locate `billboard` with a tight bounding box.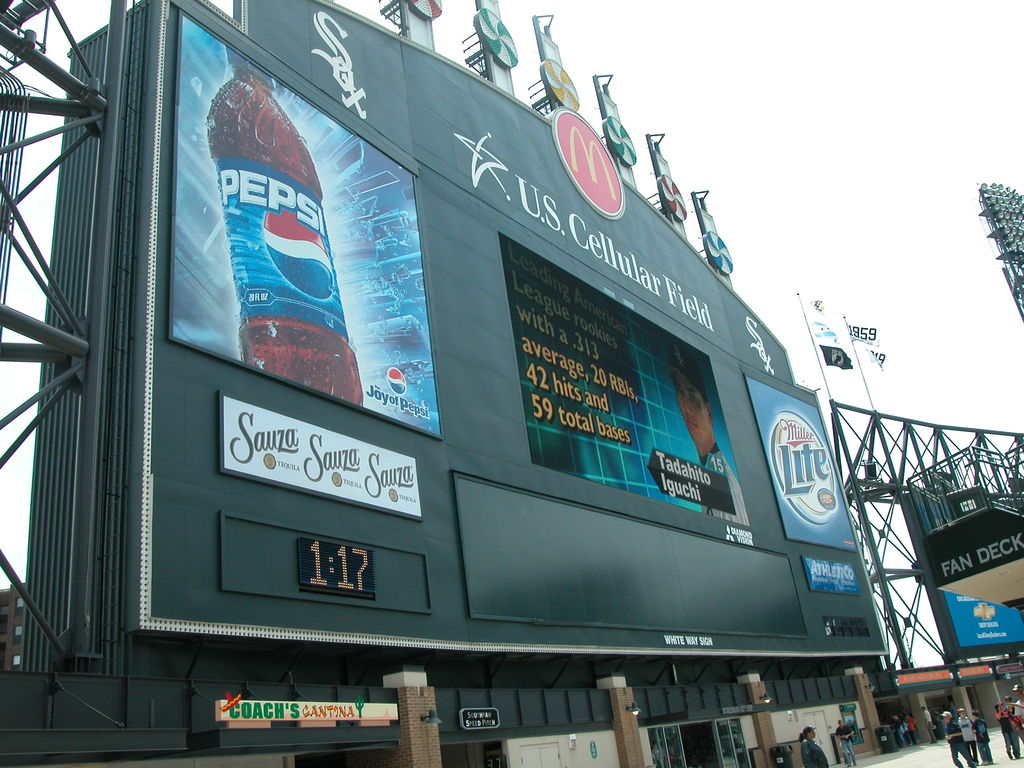
bbox=(16, 47, 921, 700).
